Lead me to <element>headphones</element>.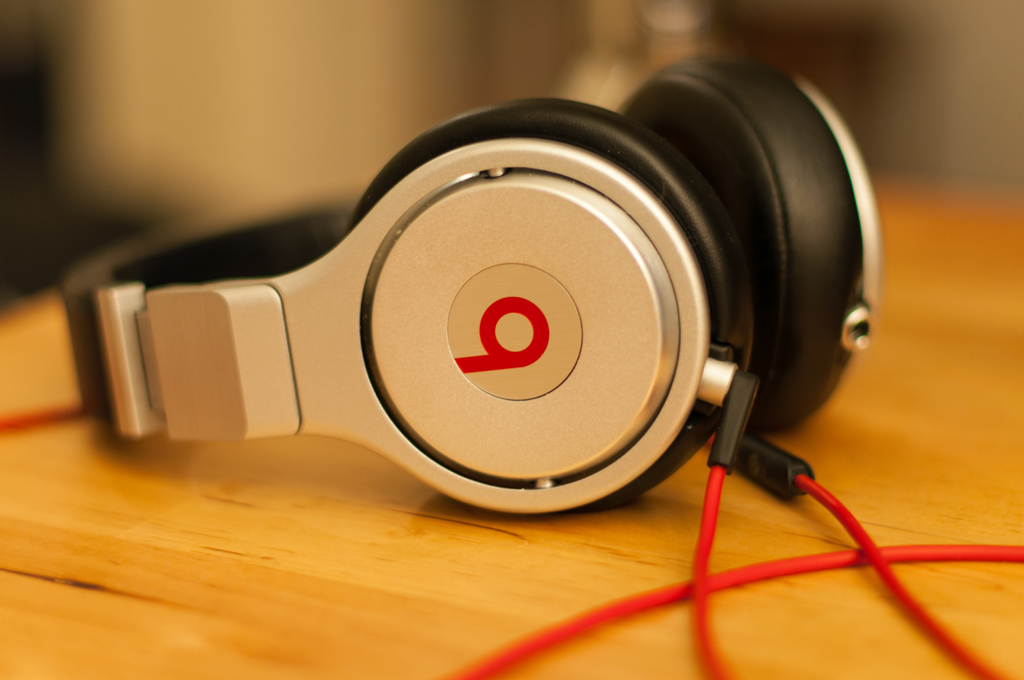
Lead to x1=60, y1=45, x2=876, y2=520.
